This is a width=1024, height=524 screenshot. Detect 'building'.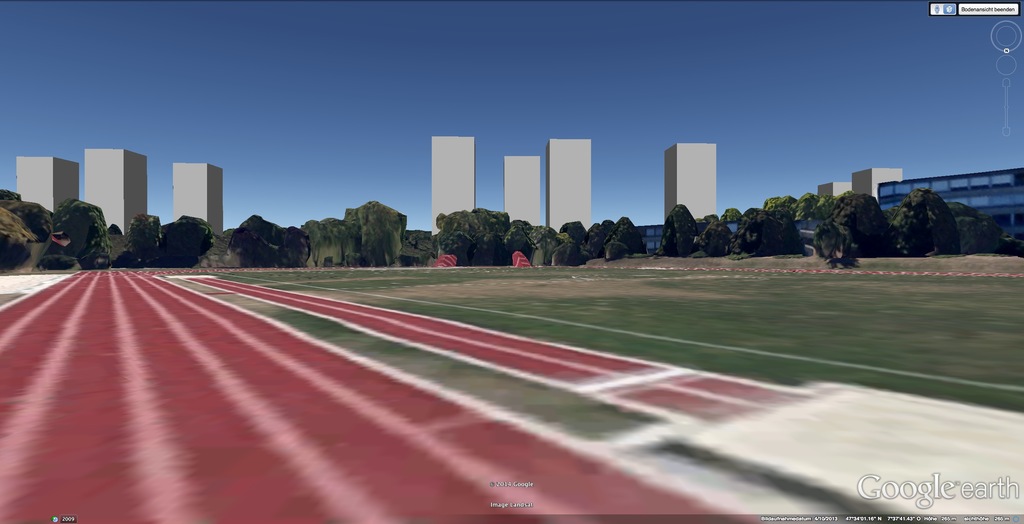
Rect(550, 135, 595, 237).
